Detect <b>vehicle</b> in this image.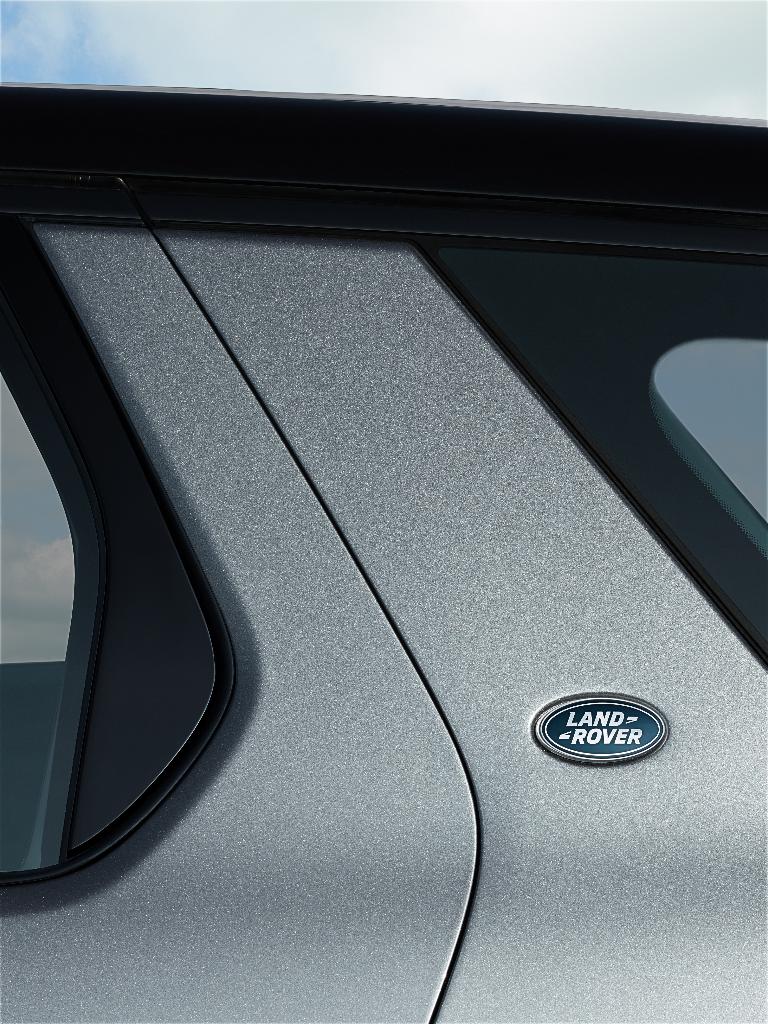
Detection: 0 147 738 1023.
